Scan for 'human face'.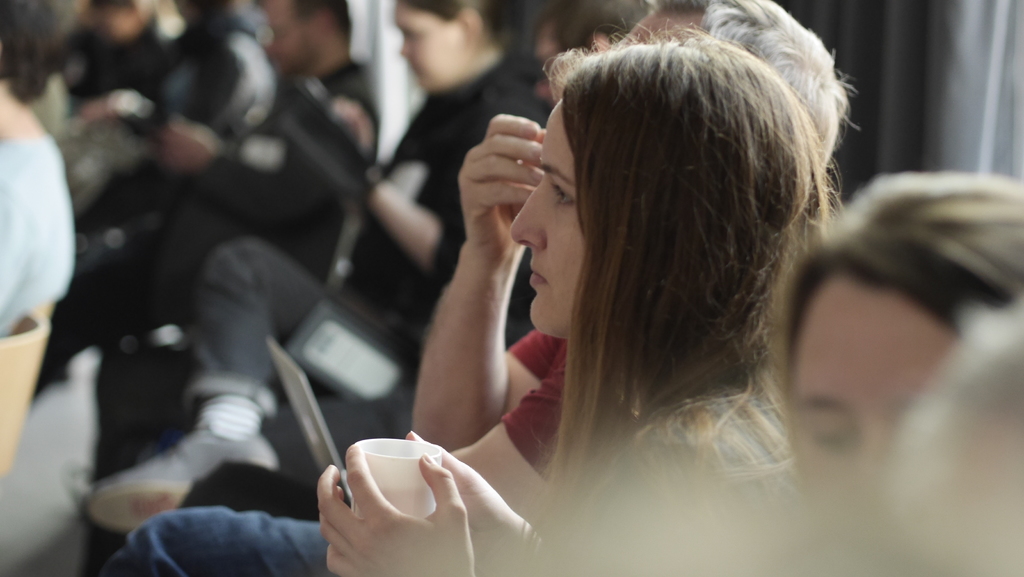
Scan result: 785, 274, 942, 510.
